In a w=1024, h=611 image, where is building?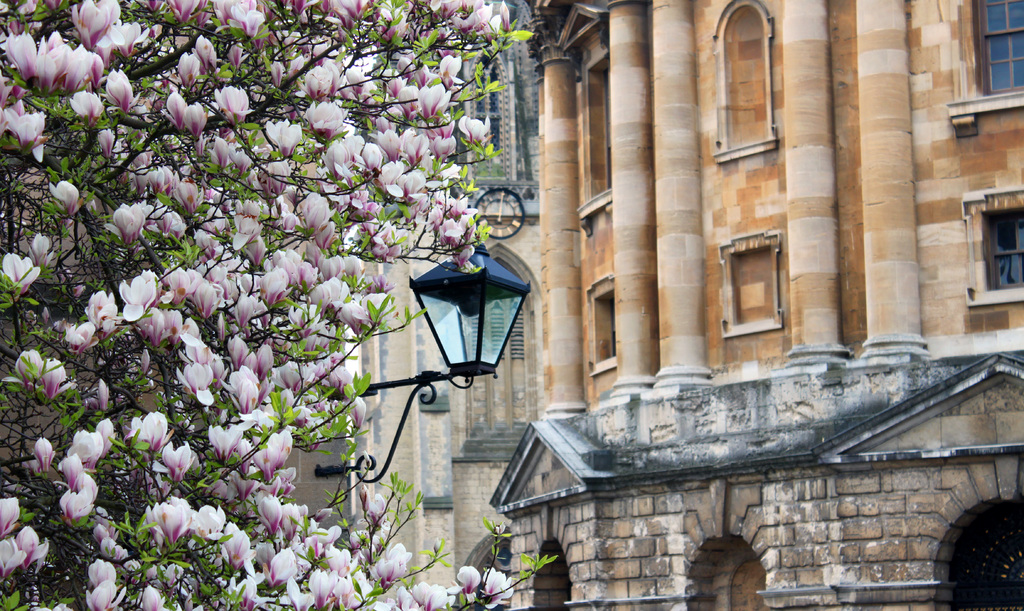
x1=488 y1=0 x2=1023 y2=608.
